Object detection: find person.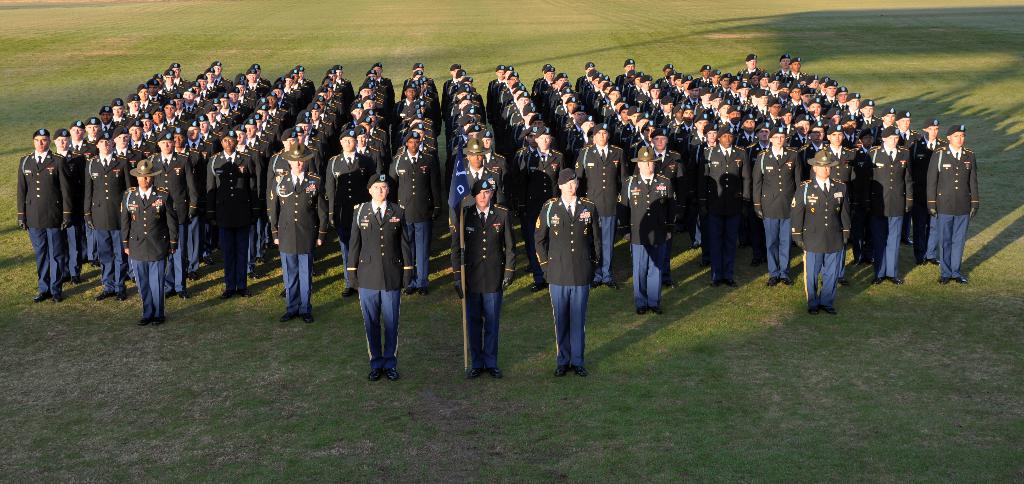
(x1=220, y1=83, x2=245, y2=134).
